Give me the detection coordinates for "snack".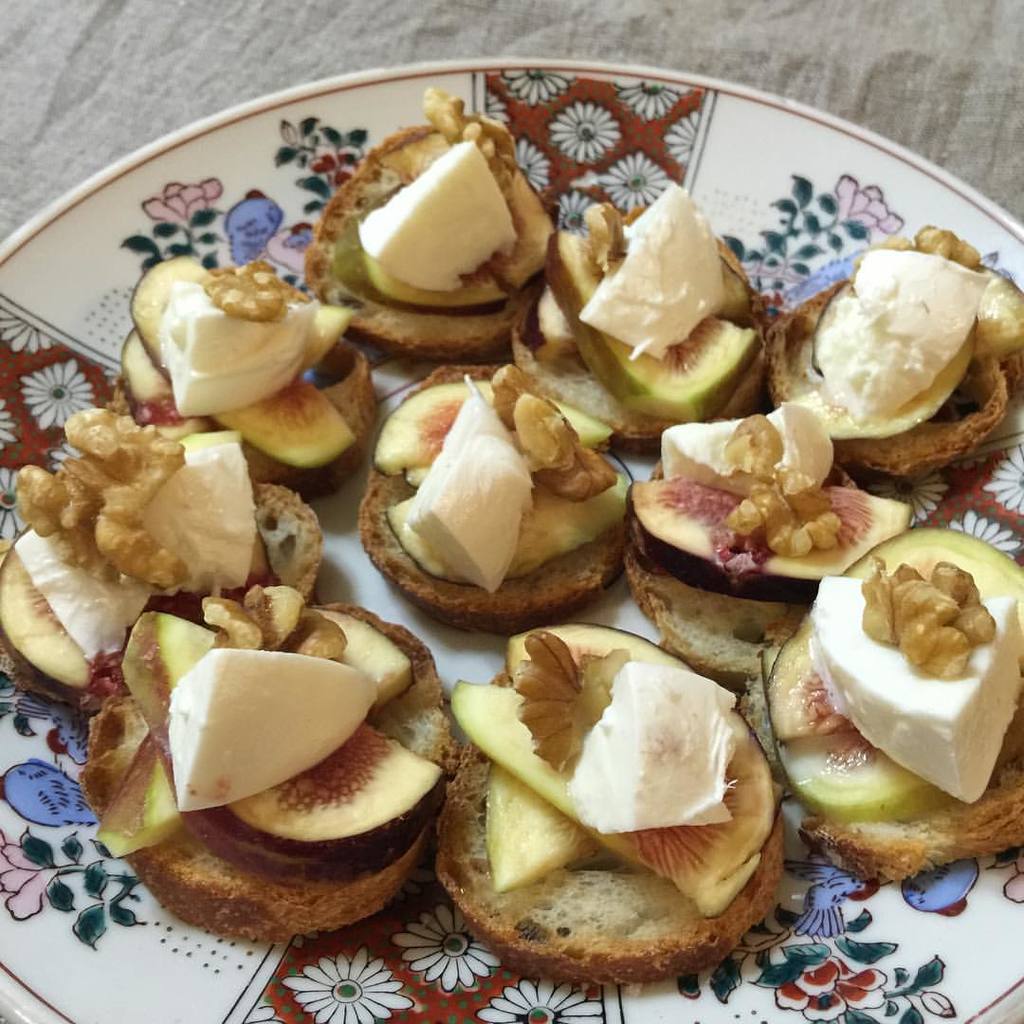
(1,406,321,708).
